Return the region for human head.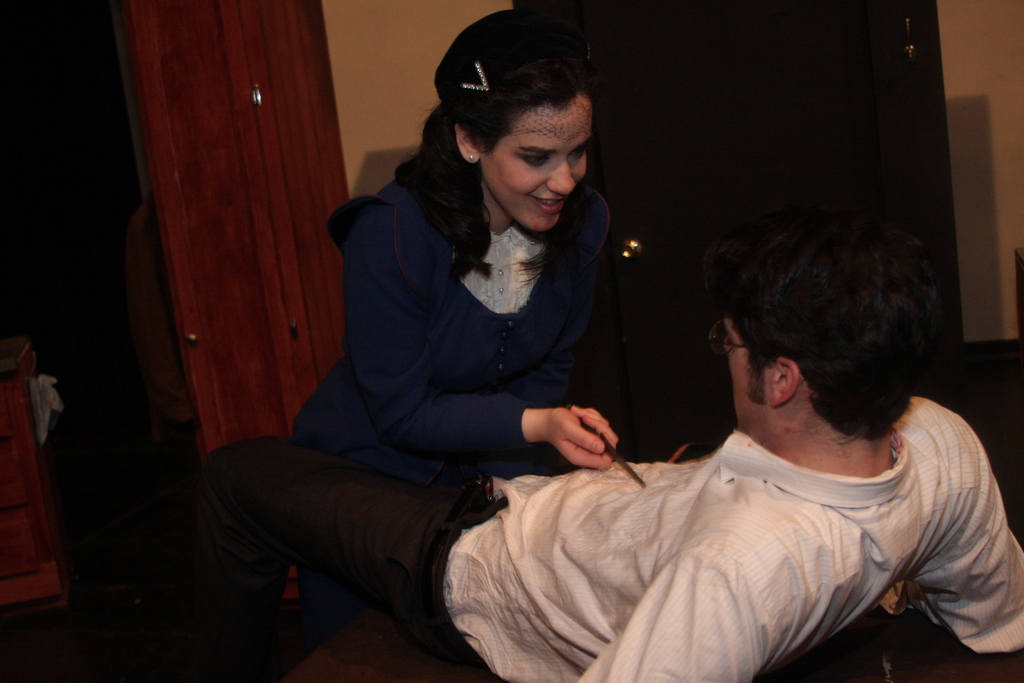
<bbox>432, 10, 592, 236</bbox>.
